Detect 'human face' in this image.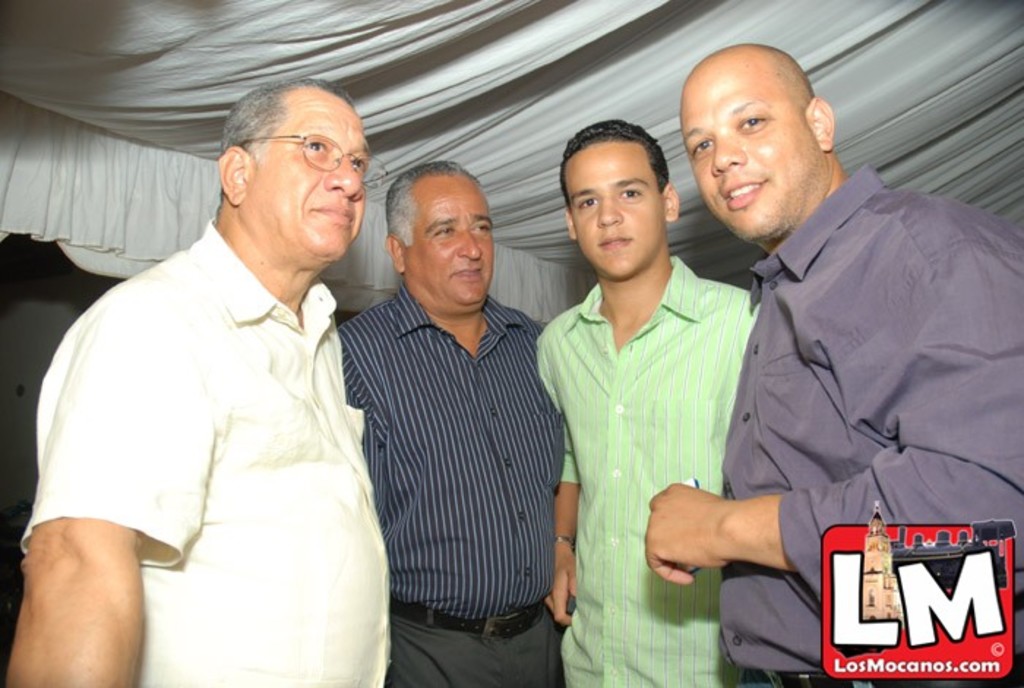
Detection: select_region(563, 135, 663, 283).
